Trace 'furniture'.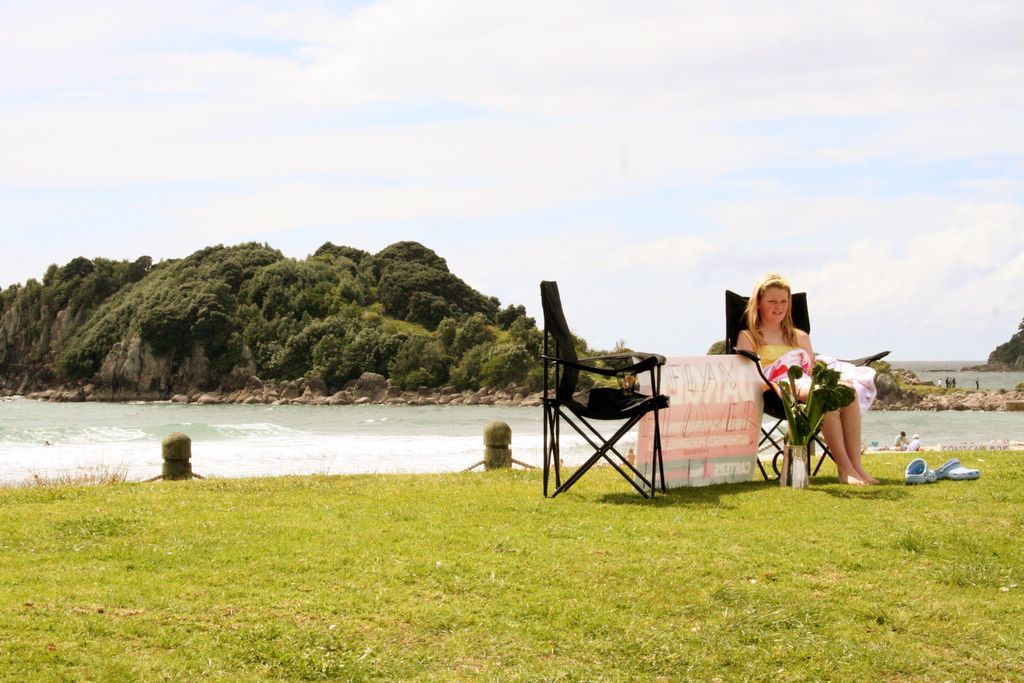
Traced to 537,276,672,503.
